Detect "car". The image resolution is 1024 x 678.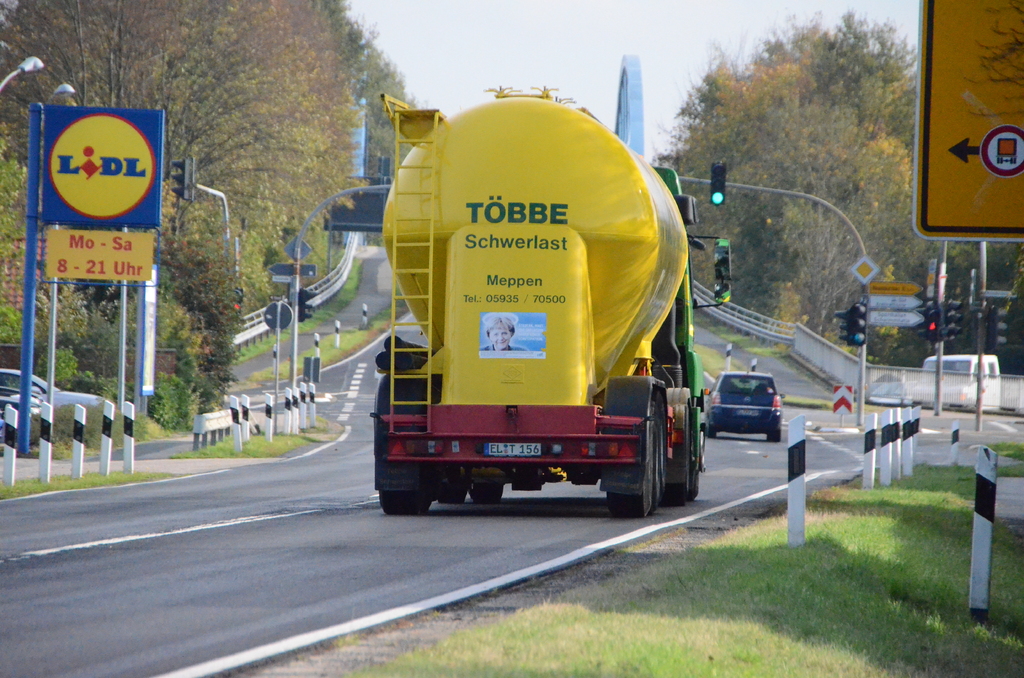
select_region(0, 357, 129, 418).
